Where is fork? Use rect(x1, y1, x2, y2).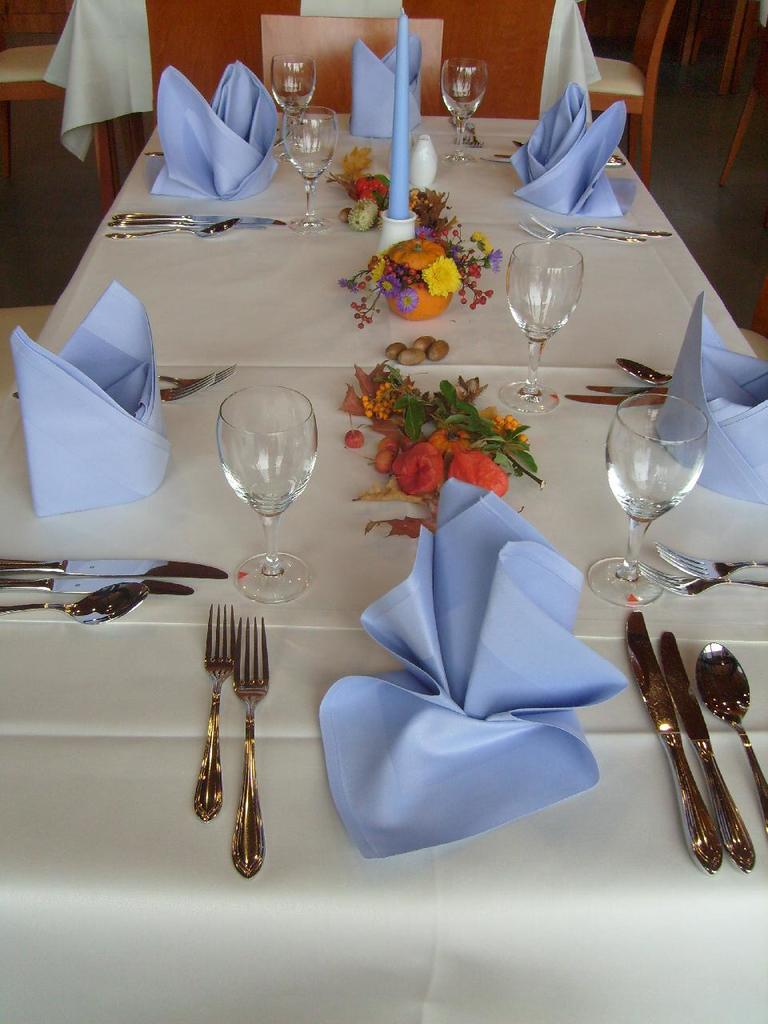
rect(233, 617, 270, 879).
